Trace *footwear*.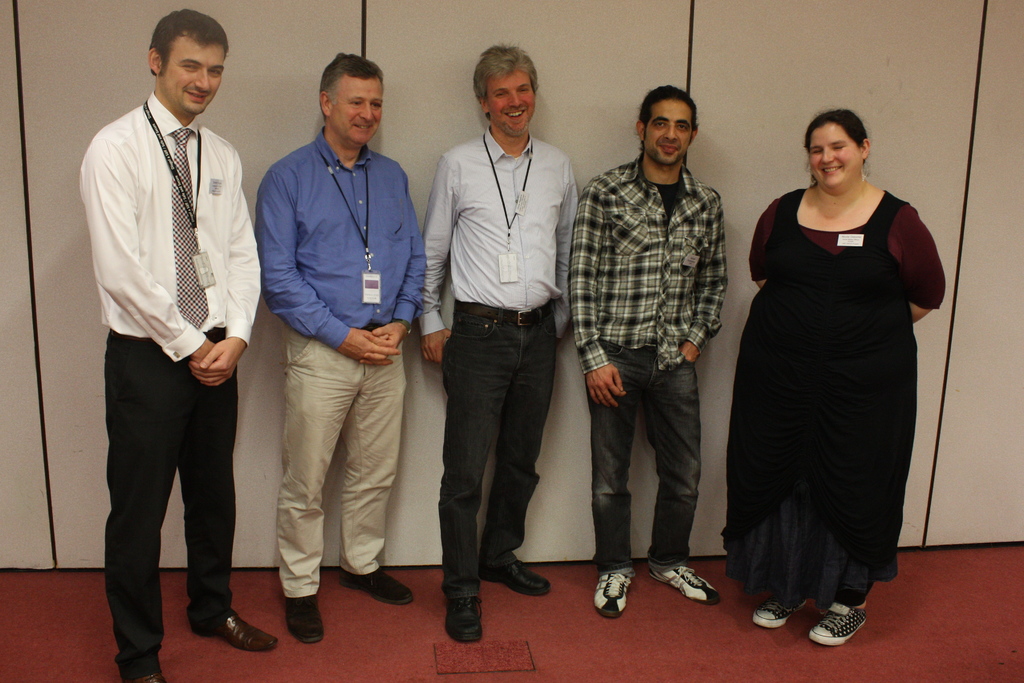
Traced to 193,614,278,652.
